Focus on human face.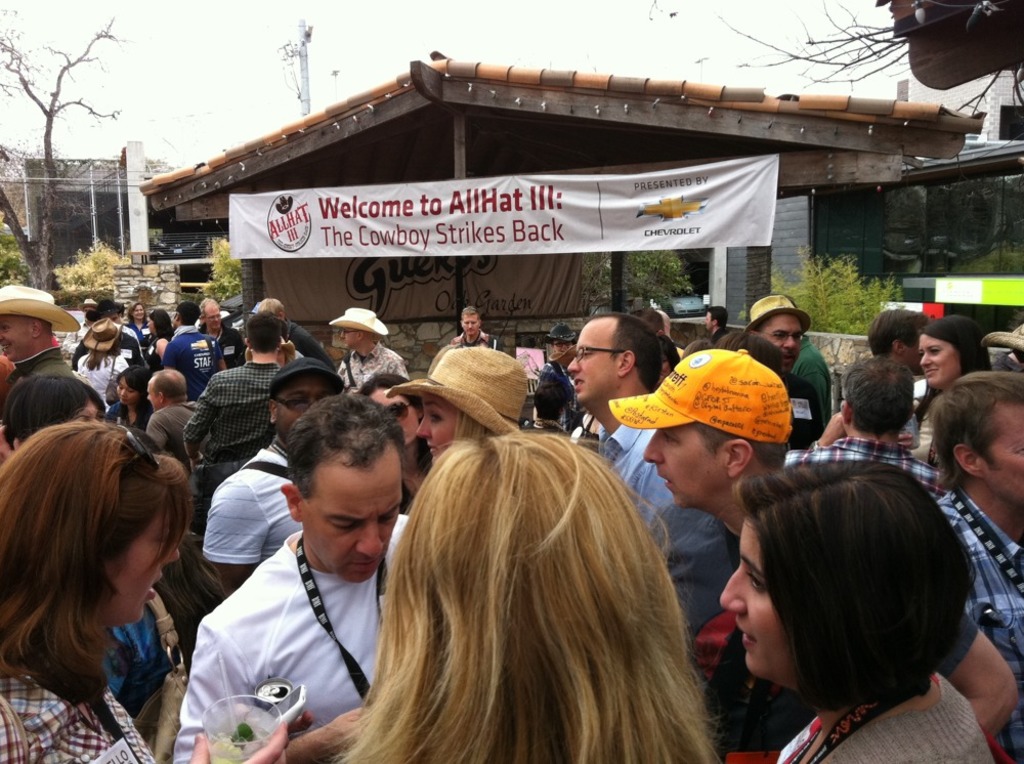
Focused at (108,510,184,626).
